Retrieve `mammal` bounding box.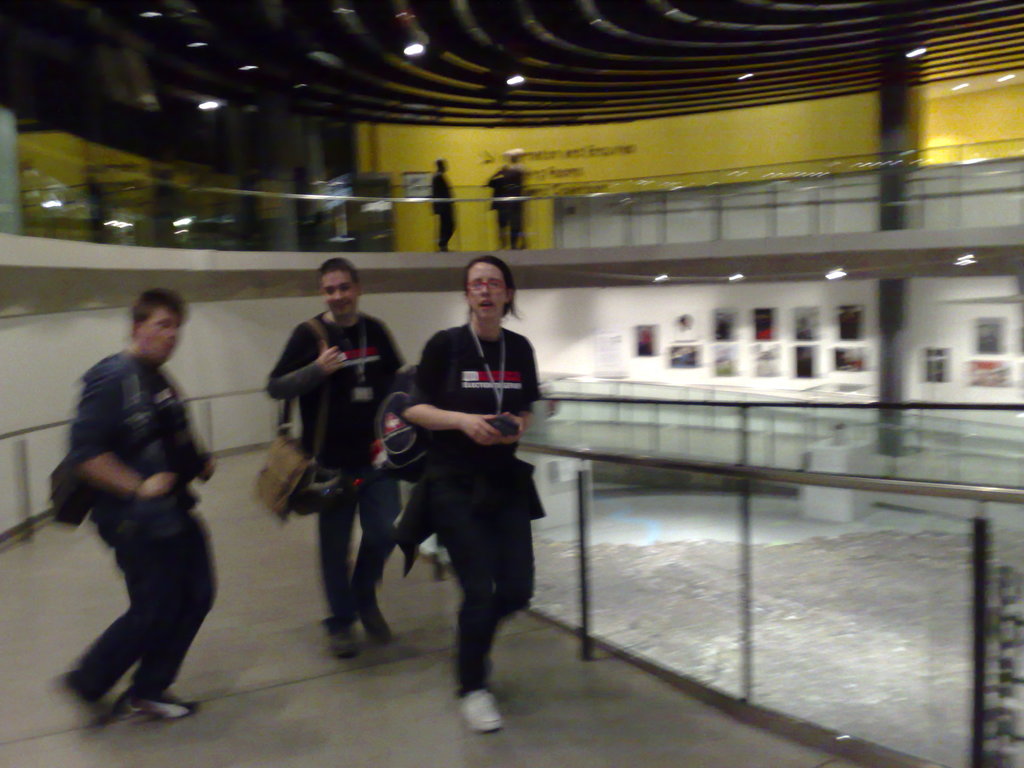
Bounding box: [424,157,461,244].
